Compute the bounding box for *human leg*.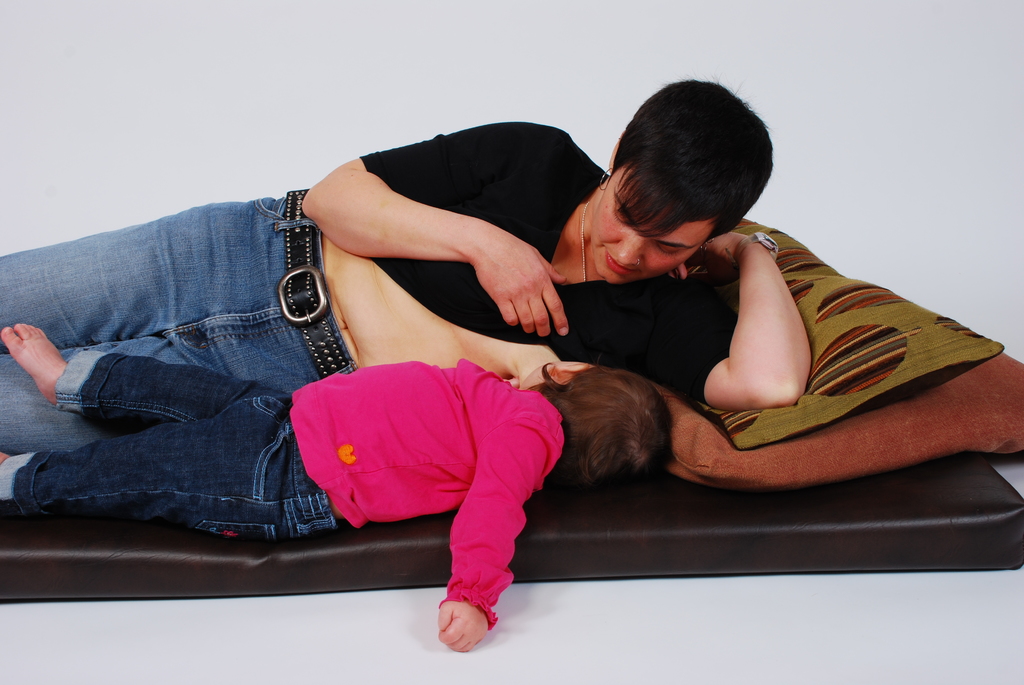
<region>0, 395, 339, 540</region>.
